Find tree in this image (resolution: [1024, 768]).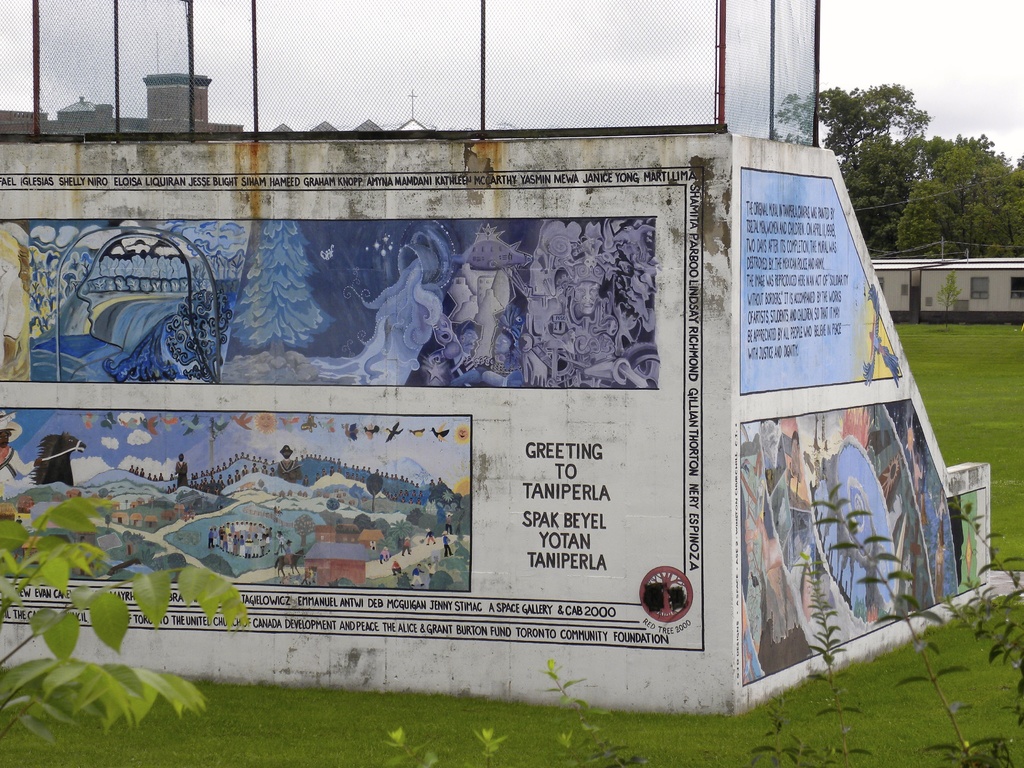
box=[815, 78, 930, 264].
